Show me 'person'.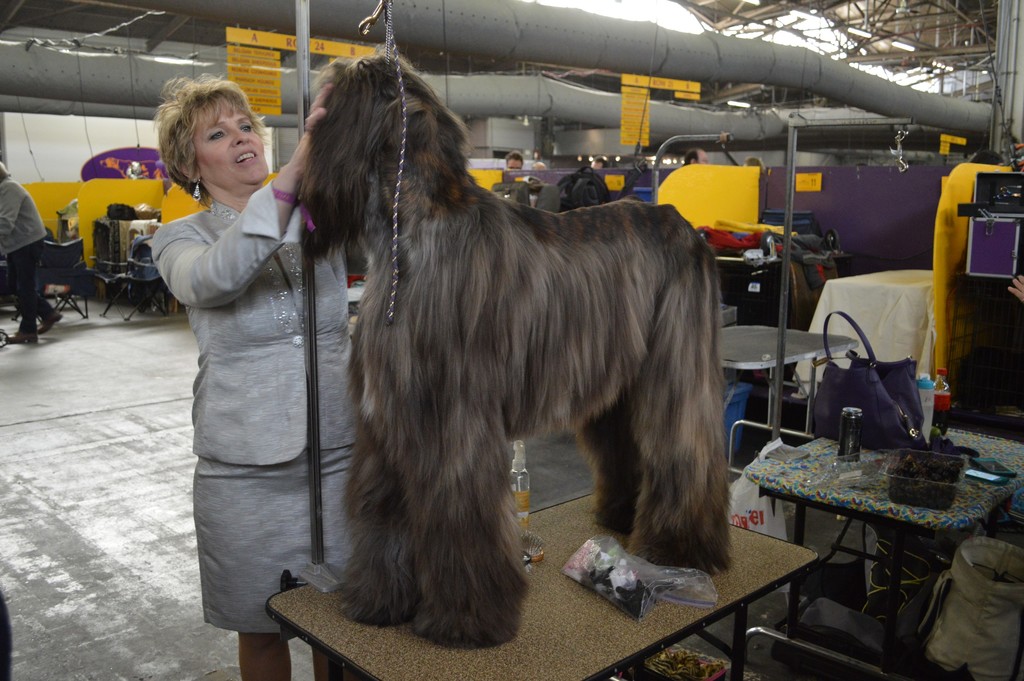
'person' is here: (left=588, top=151, right=609, bottom=170).
